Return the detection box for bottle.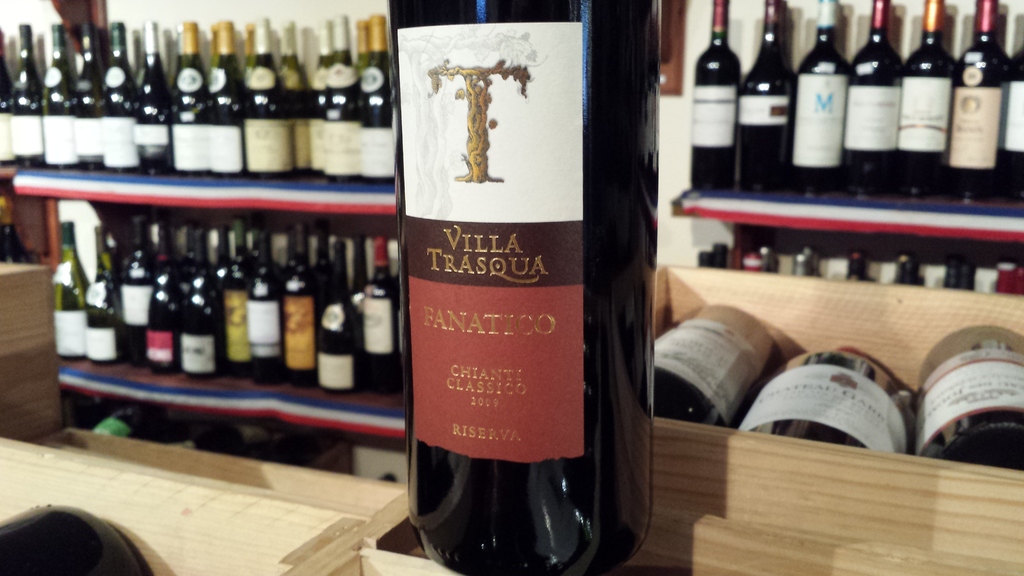
bbox=(172, 21, 212, 175).
